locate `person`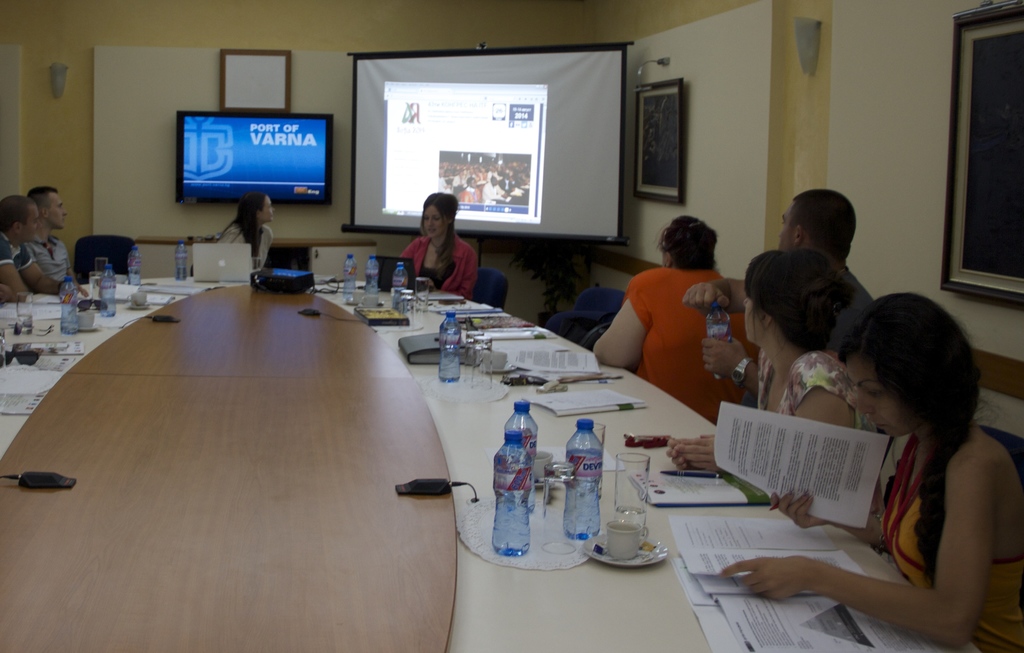
<region>667, 252, 881, 468</region>
